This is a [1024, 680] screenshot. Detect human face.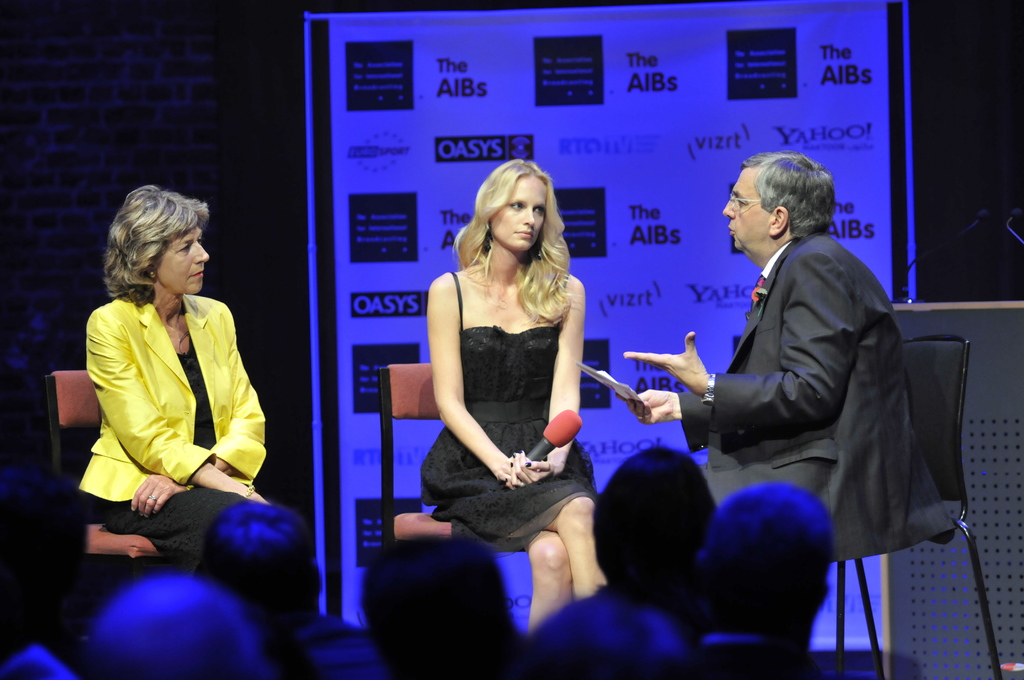
717, 172, 769, 261.
